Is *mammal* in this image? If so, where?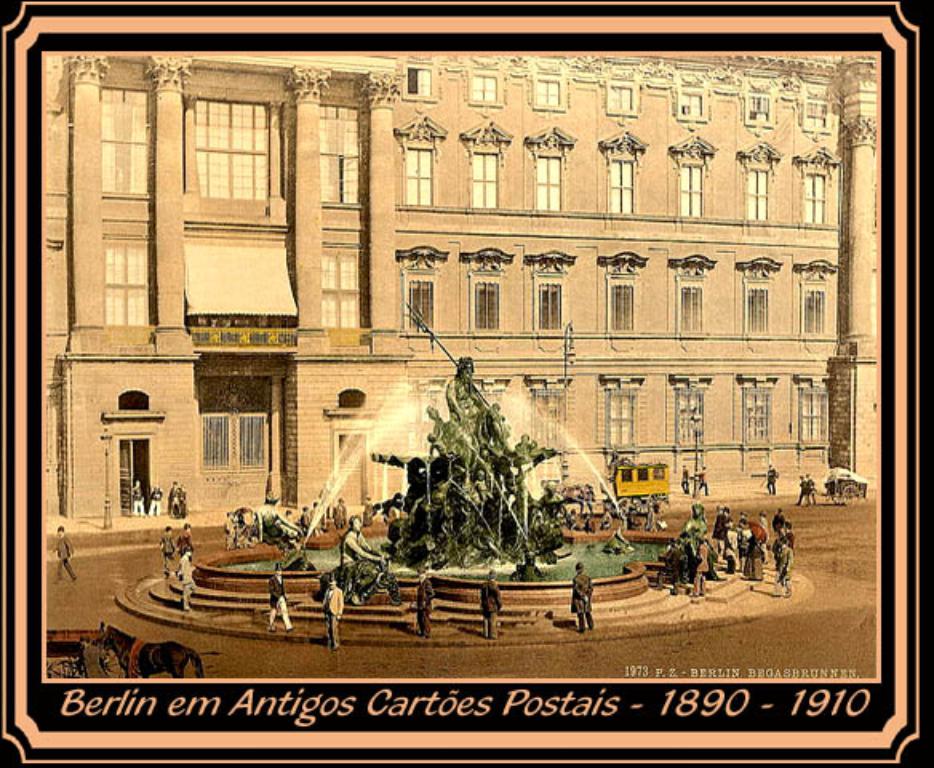
Yes, at bbox=(221, 510, 234, 550).
